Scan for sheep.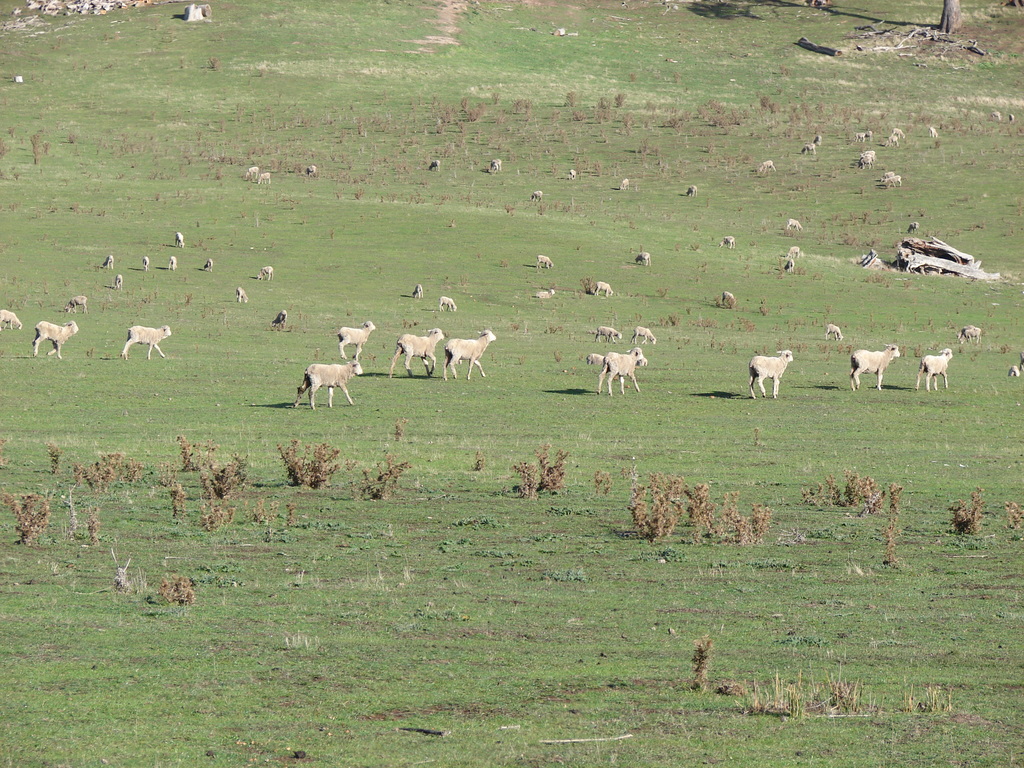
Scan result: 854,132,866,140.
